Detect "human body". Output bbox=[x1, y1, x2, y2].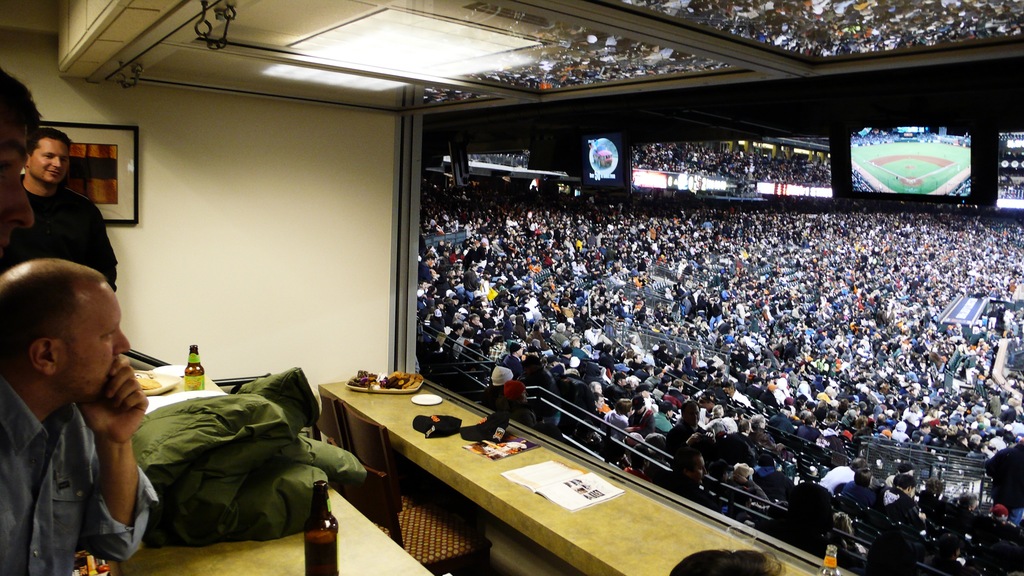
bbox=[698, 280, 731, 291].
